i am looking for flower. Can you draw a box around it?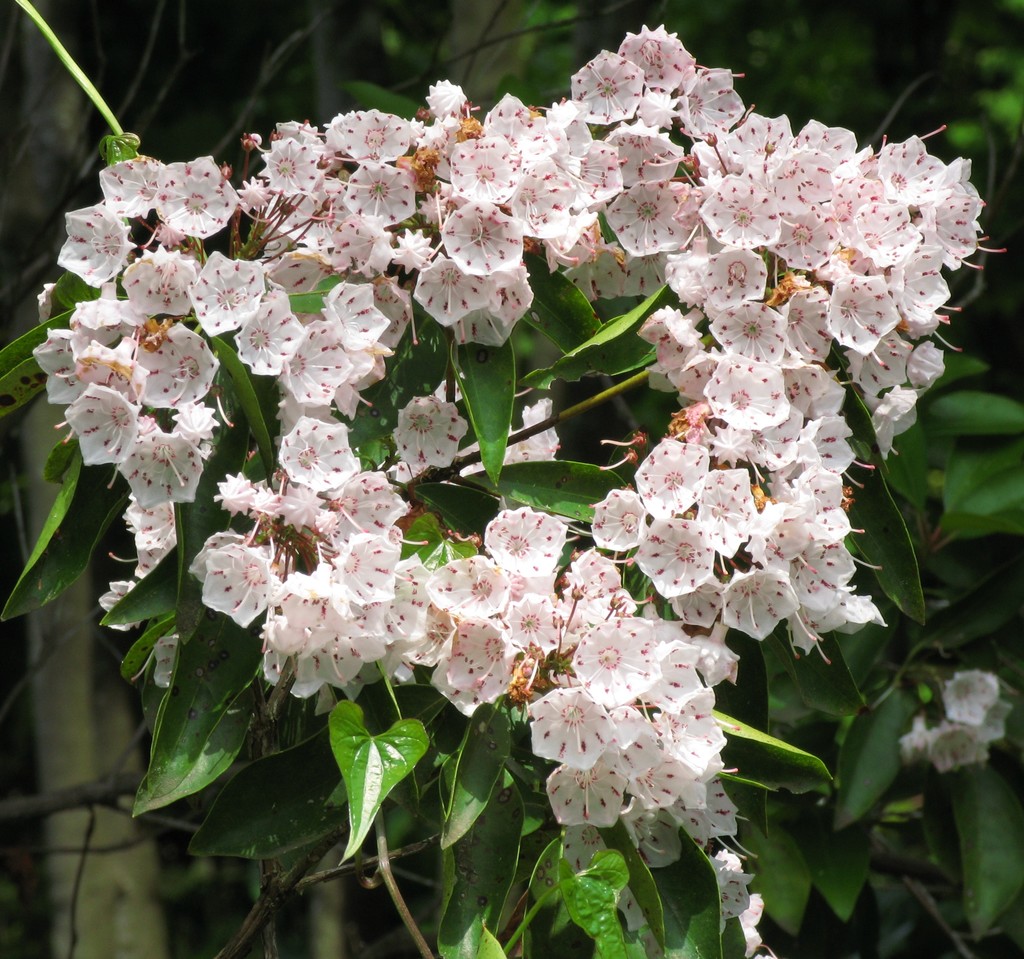
Sure, the bounding box is <box>420,239,538,335</box>.
